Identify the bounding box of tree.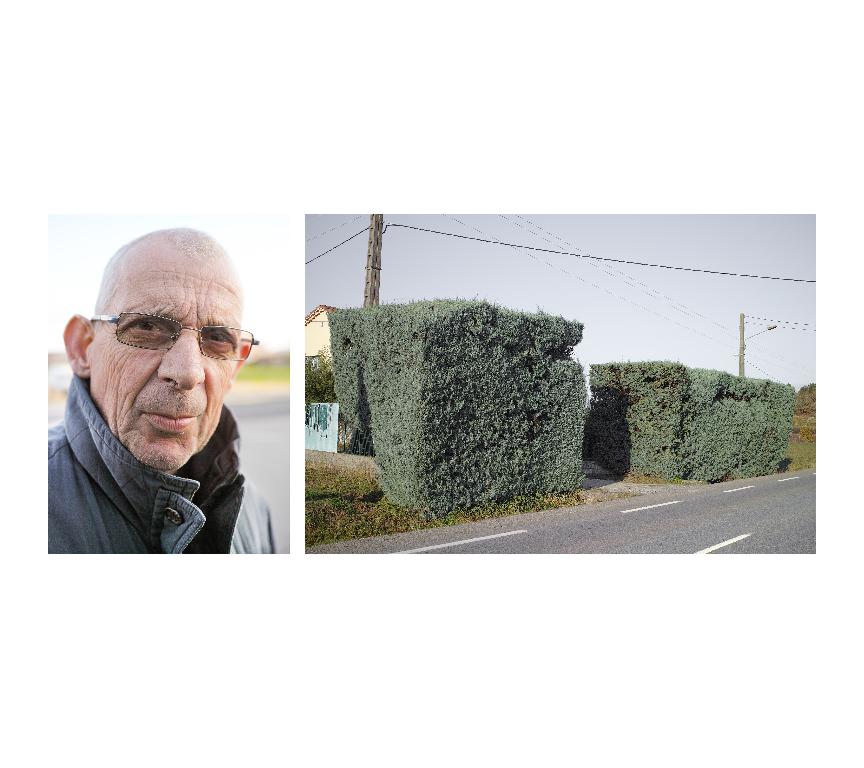
BBox(317, 264, 585, 509).
